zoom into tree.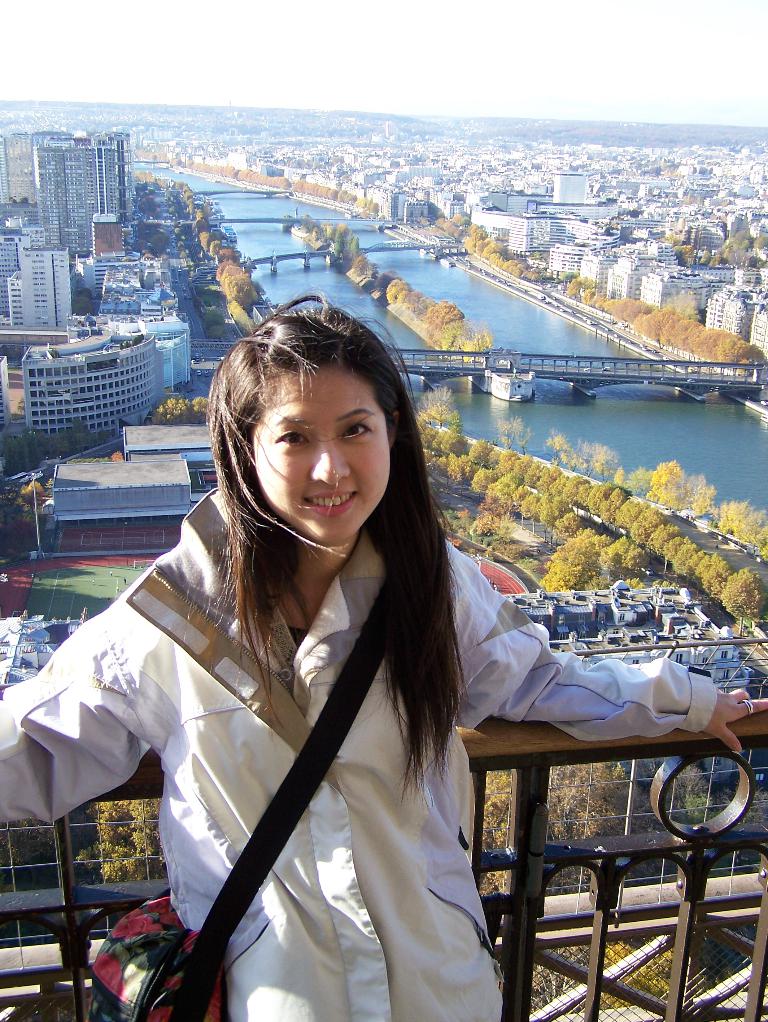
Zoom target: {"left": 655, "top": 579, "right": 679, "bottom": 591}.
